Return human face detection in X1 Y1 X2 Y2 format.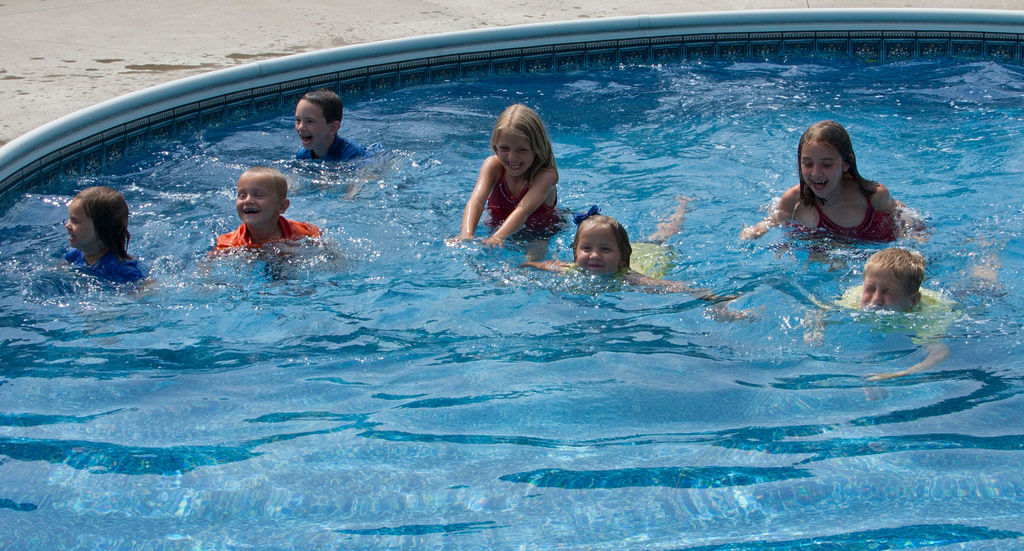
863 266 911 317.
